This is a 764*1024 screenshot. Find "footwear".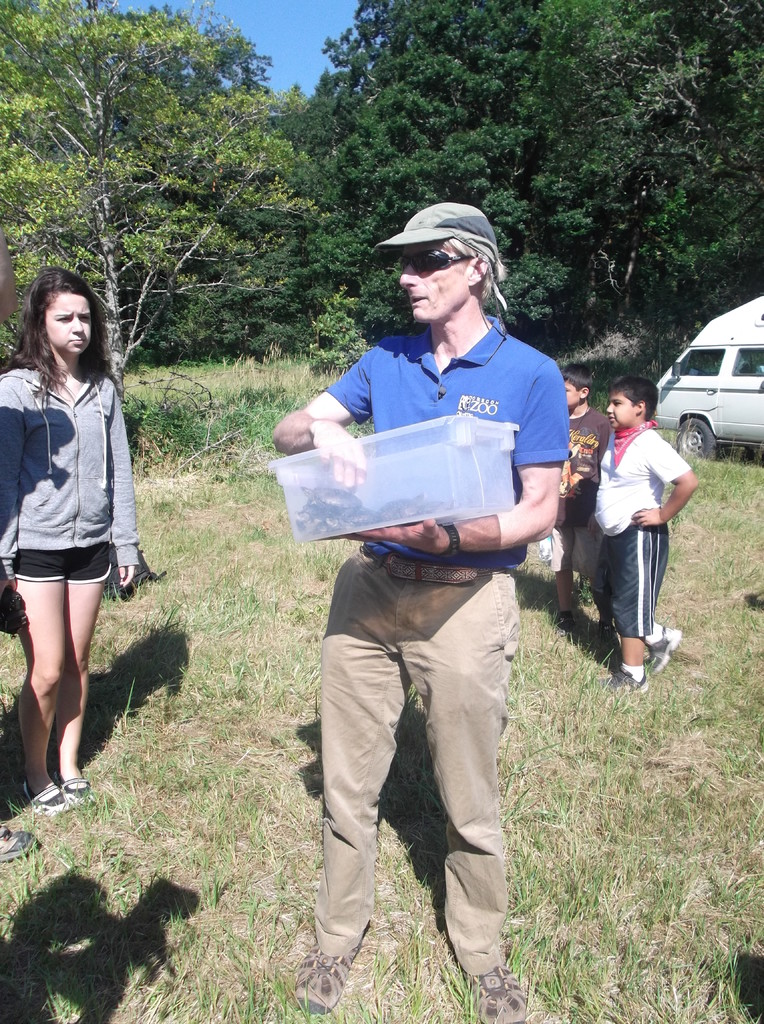
Bounding box: box(459, 956, 529, 1023).
